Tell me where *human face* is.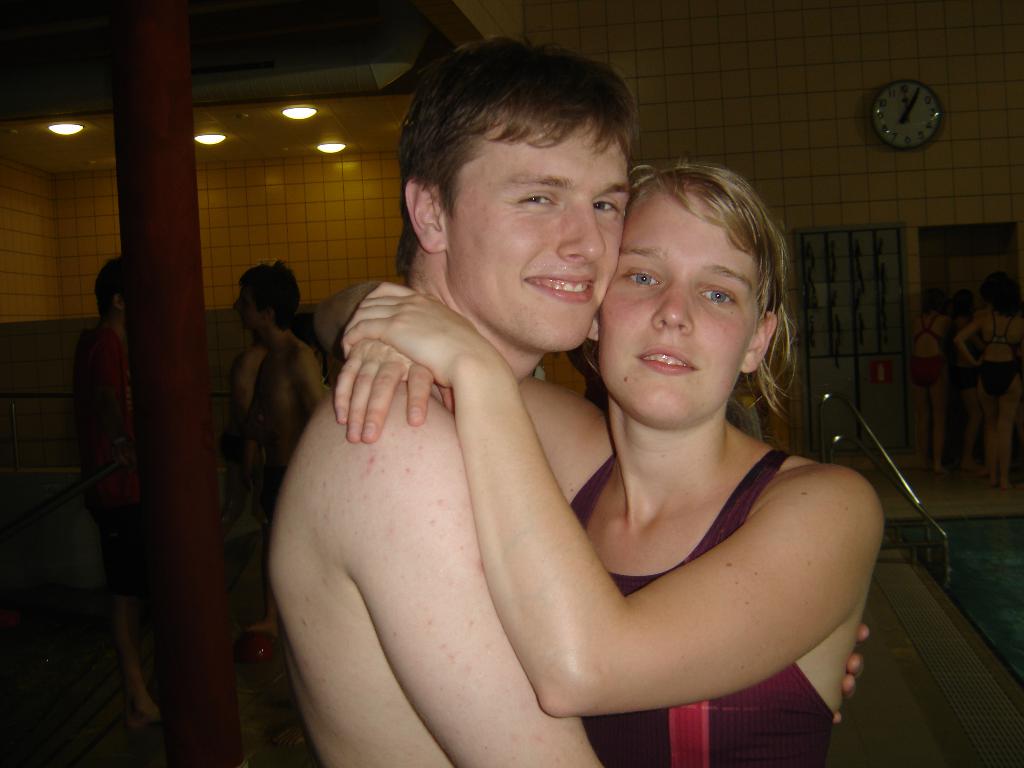
*human face* is at bbox=[445, 120, 636, 349].
